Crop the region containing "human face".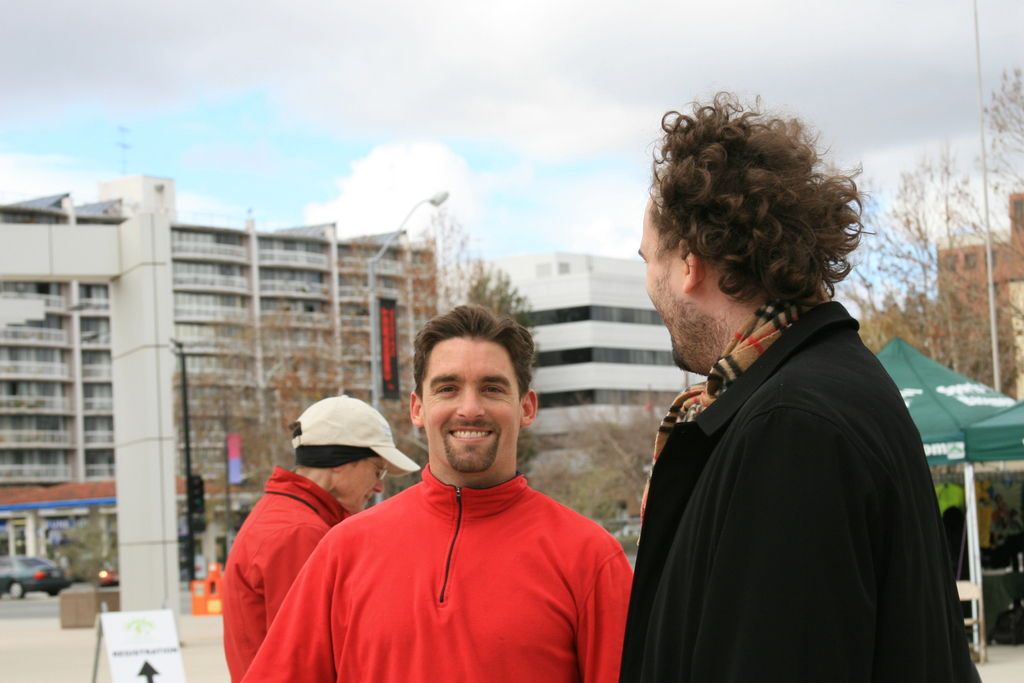
Crop region: box(422, 338, 520, 473).
